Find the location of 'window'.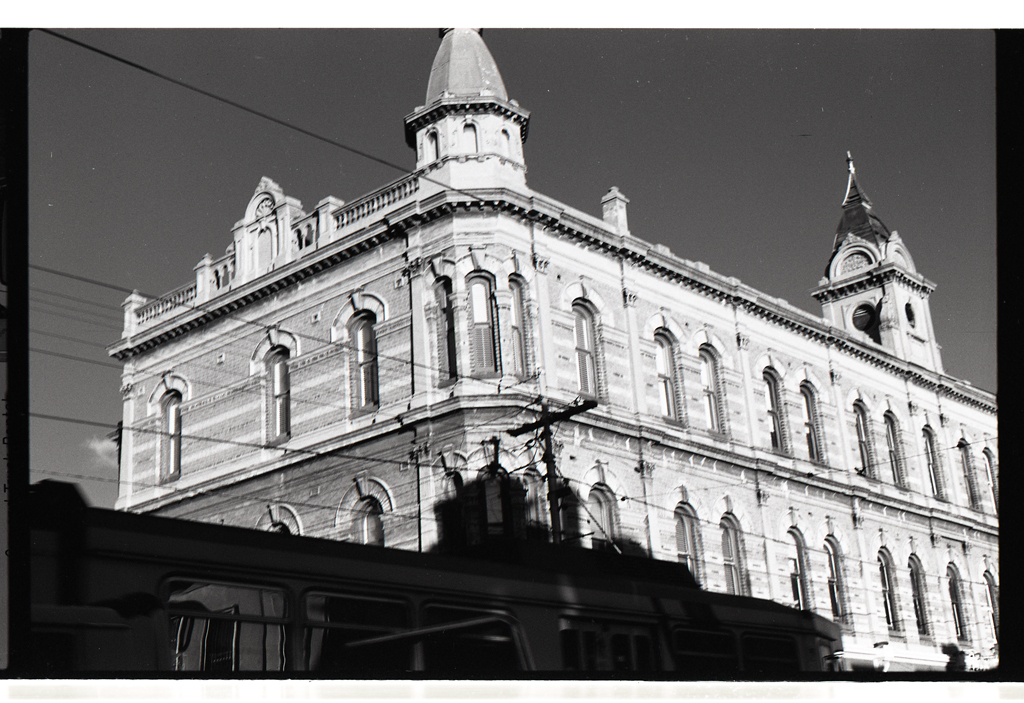
Location: box=[980, 568, 995, 636].
